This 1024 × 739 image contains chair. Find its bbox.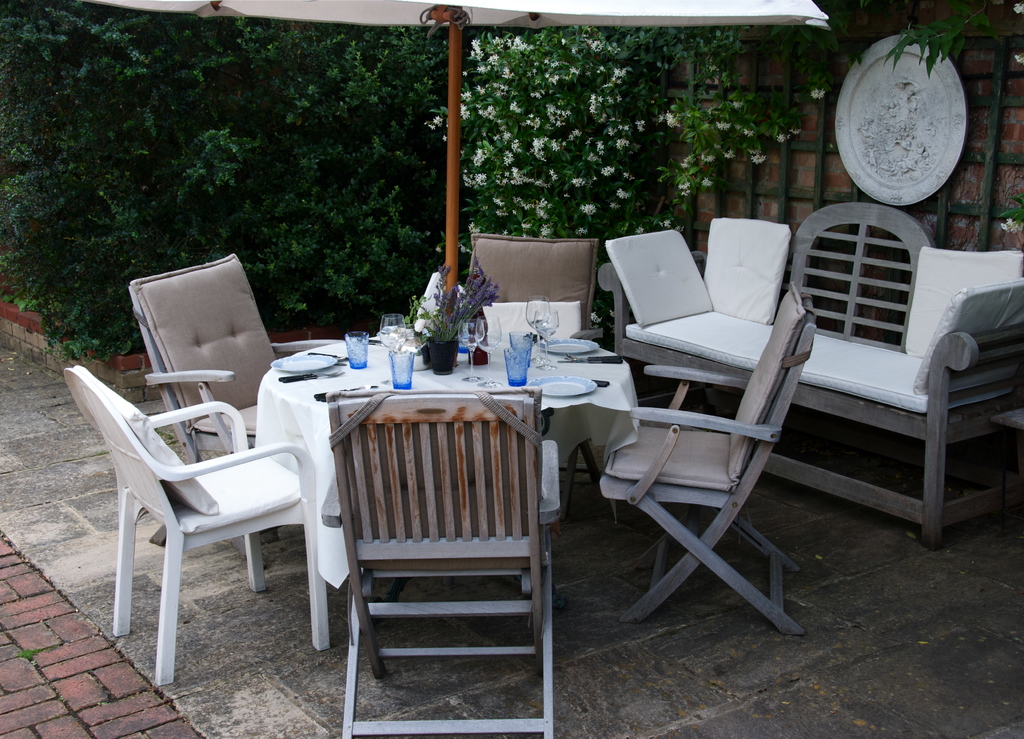
bbox=(588, 281, 809, 629).
